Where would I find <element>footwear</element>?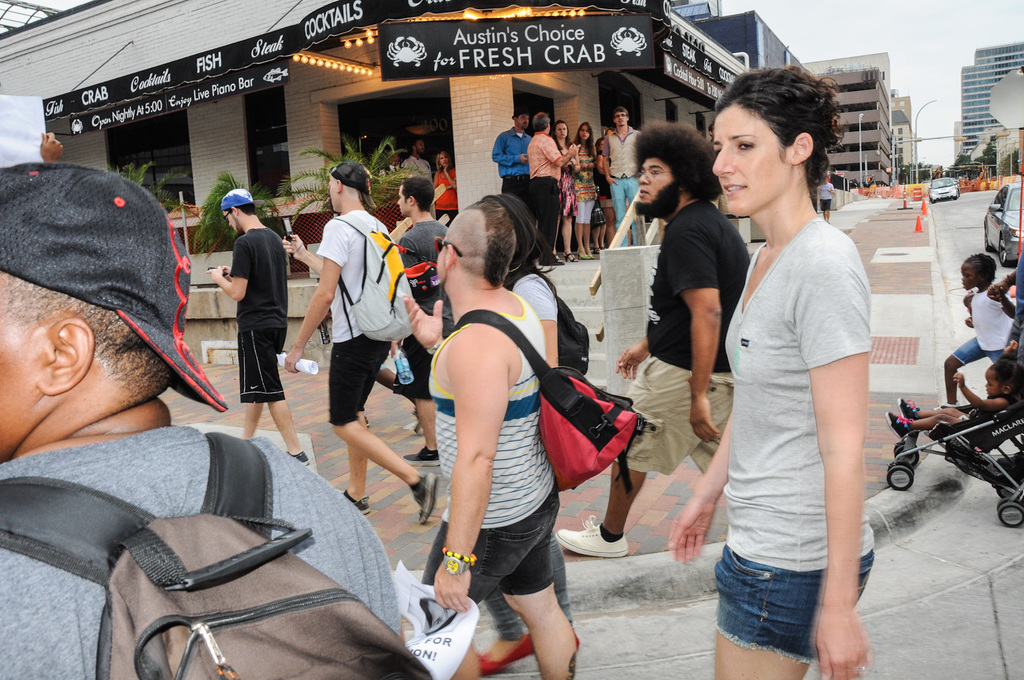
At [596,244,605,253].
